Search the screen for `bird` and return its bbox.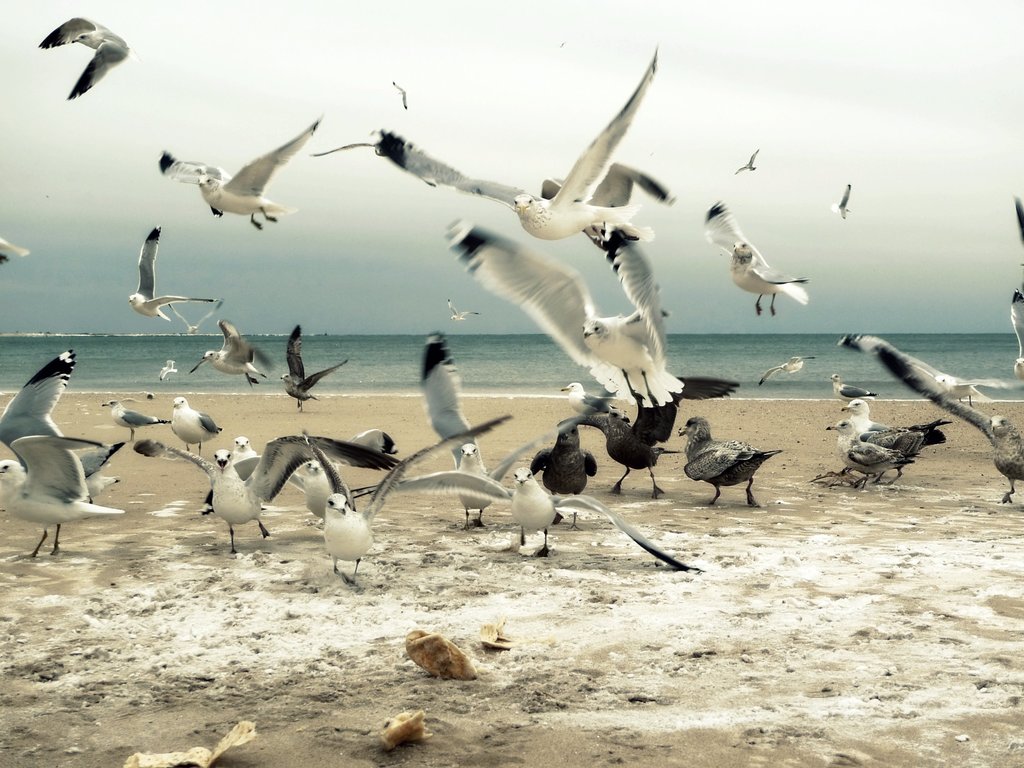
Found: (x1=0, y1=347, x2=124, y2=561).
